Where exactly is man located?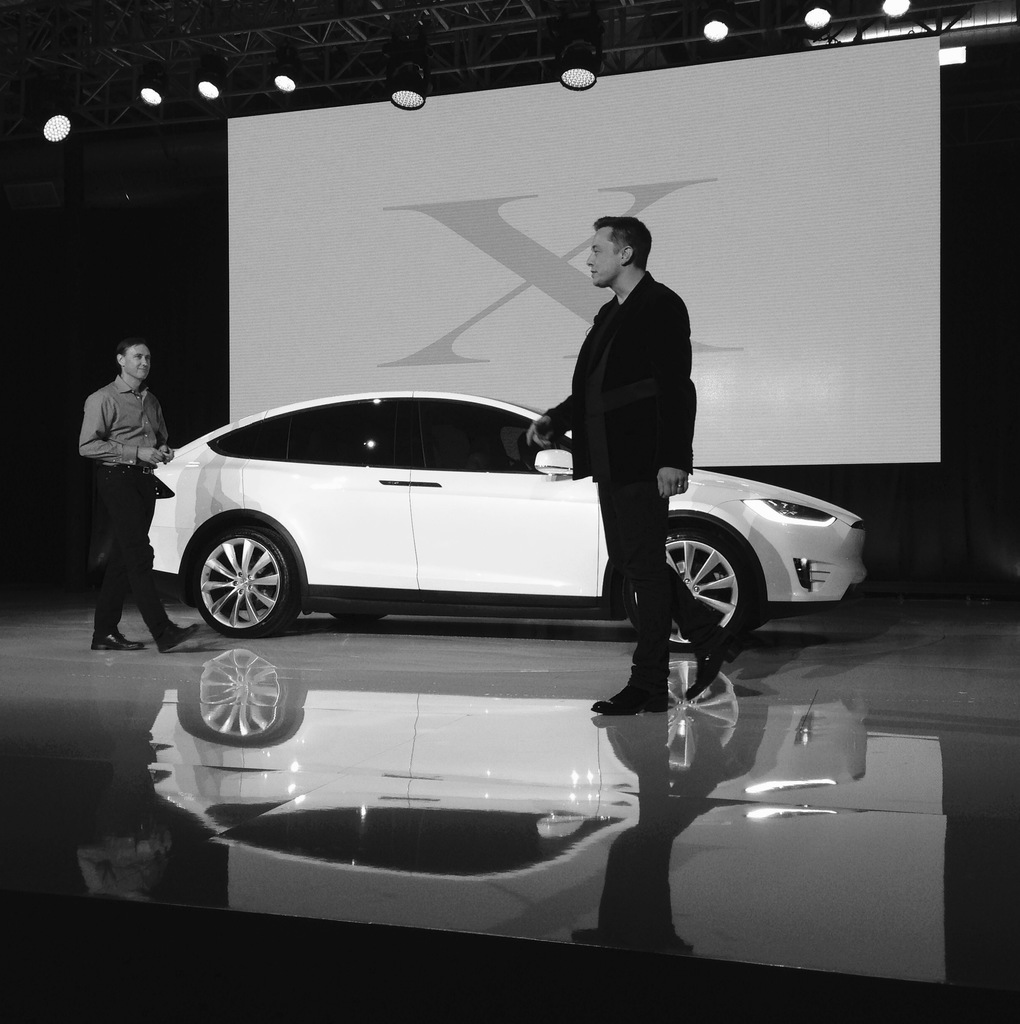
Its bounding box is [x1=49, y1=332, x2=215, y2=665].
